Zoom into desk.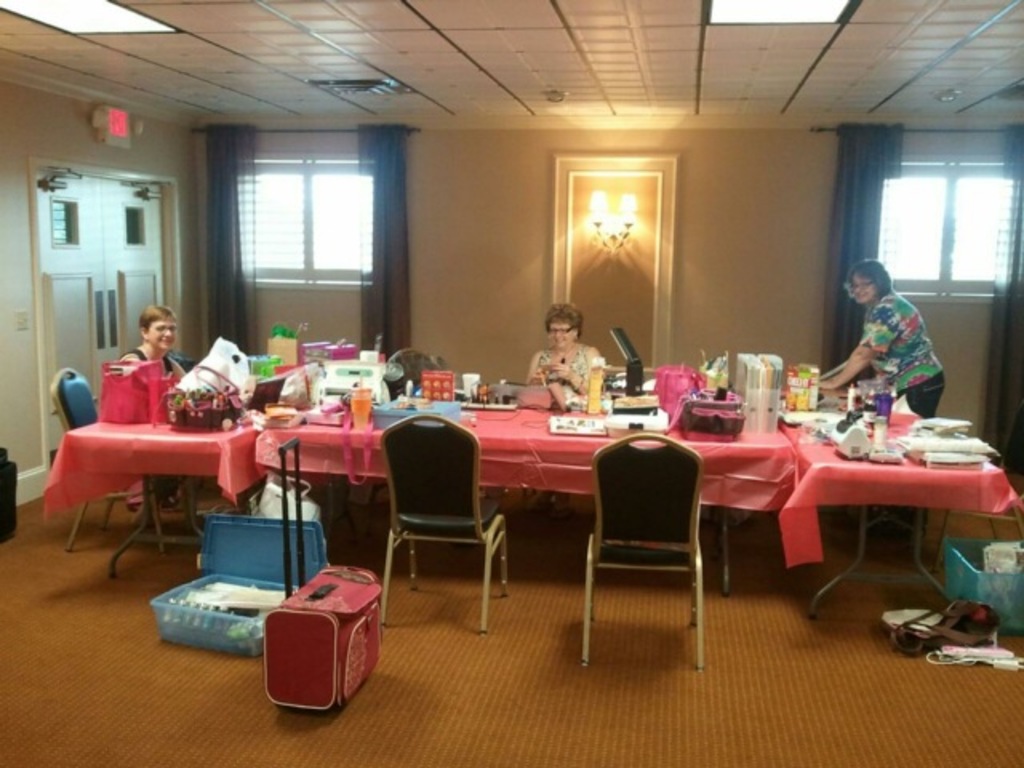
Zoom target: locate(54, 397, 254, 570).
